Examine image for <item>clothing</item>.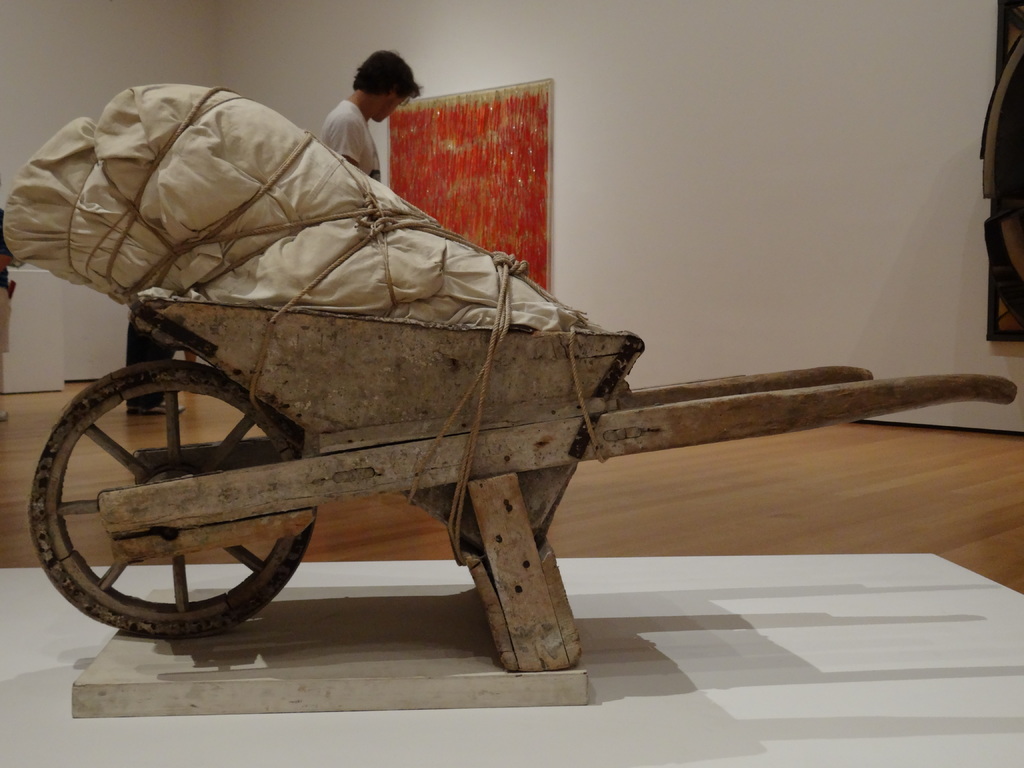
Examination result: 0, 207, 12, 356.
